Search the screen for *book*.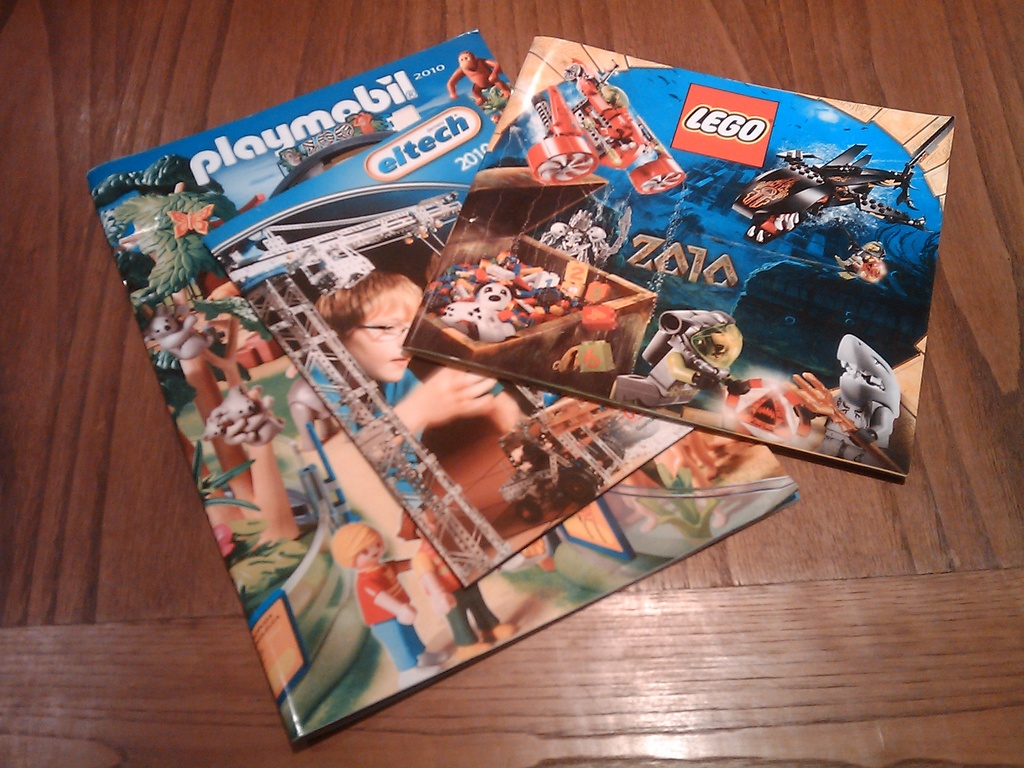
Found at 204:93:705:587.
